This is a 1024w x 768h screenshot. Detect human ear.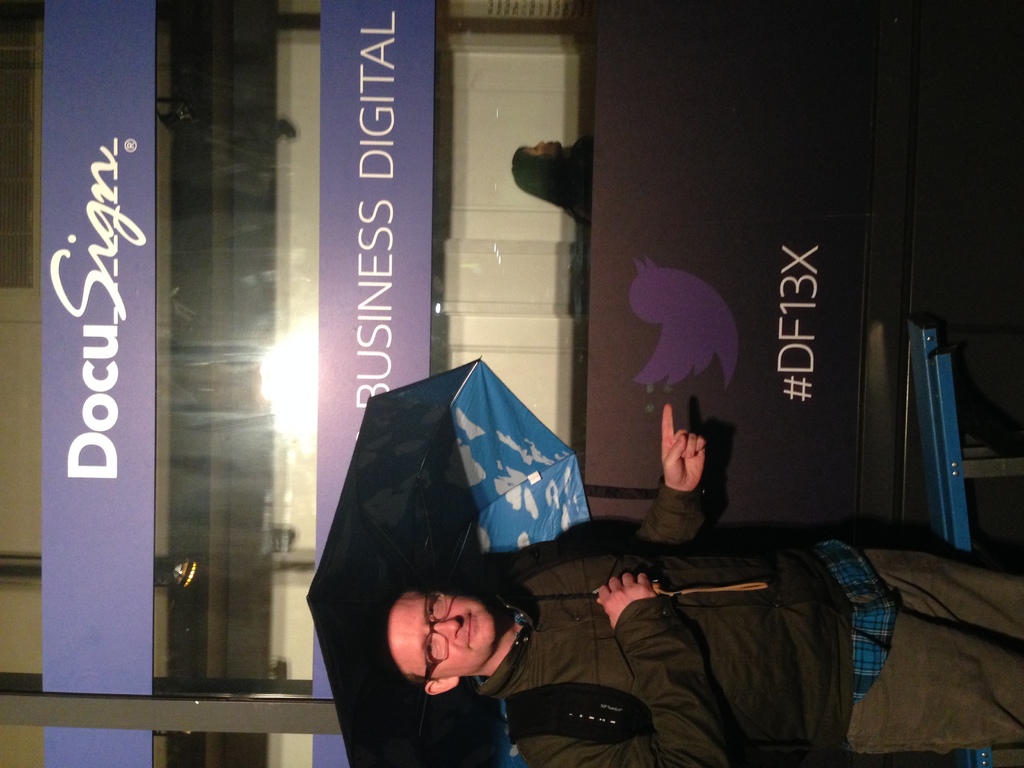
<bbox>425, 678, 459, 694</bbox>.
